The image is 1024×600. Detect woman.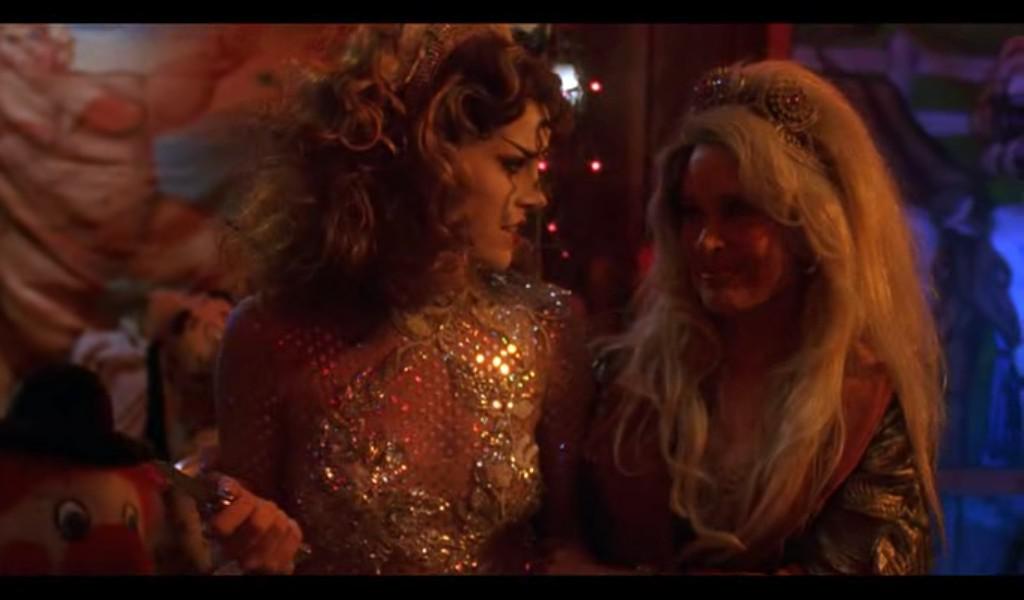
Detection: locate(586, 60, 946, 579).
